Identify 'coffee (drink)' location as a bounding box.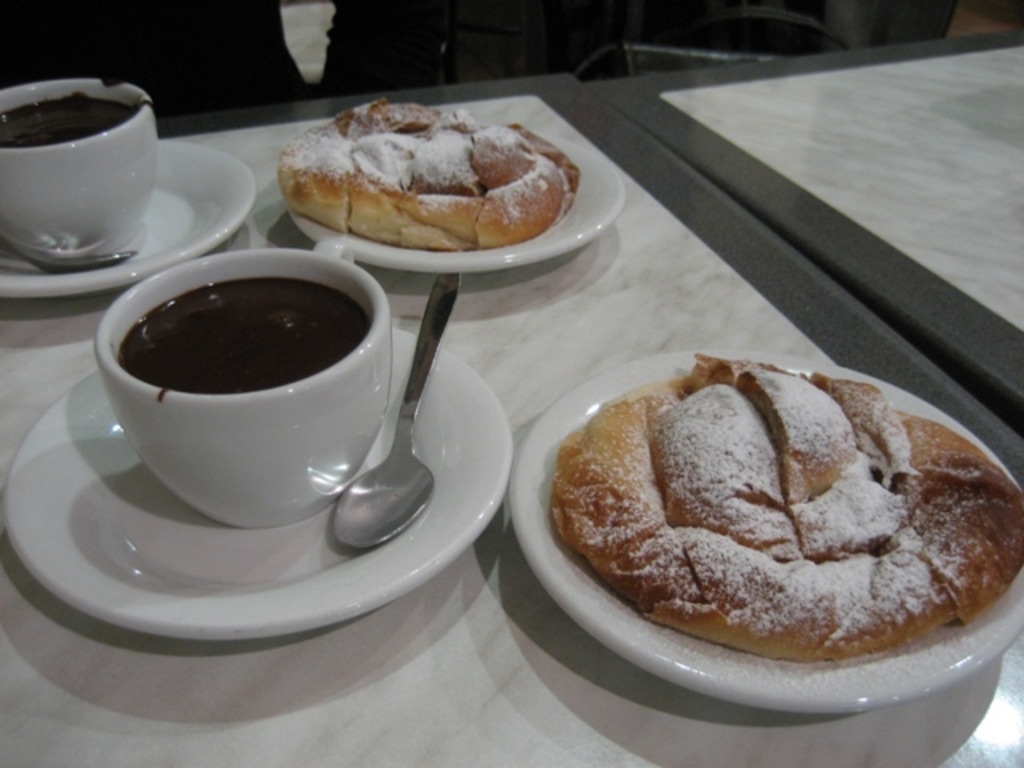
x1=0, y1=90, x2=134, y2=149.
